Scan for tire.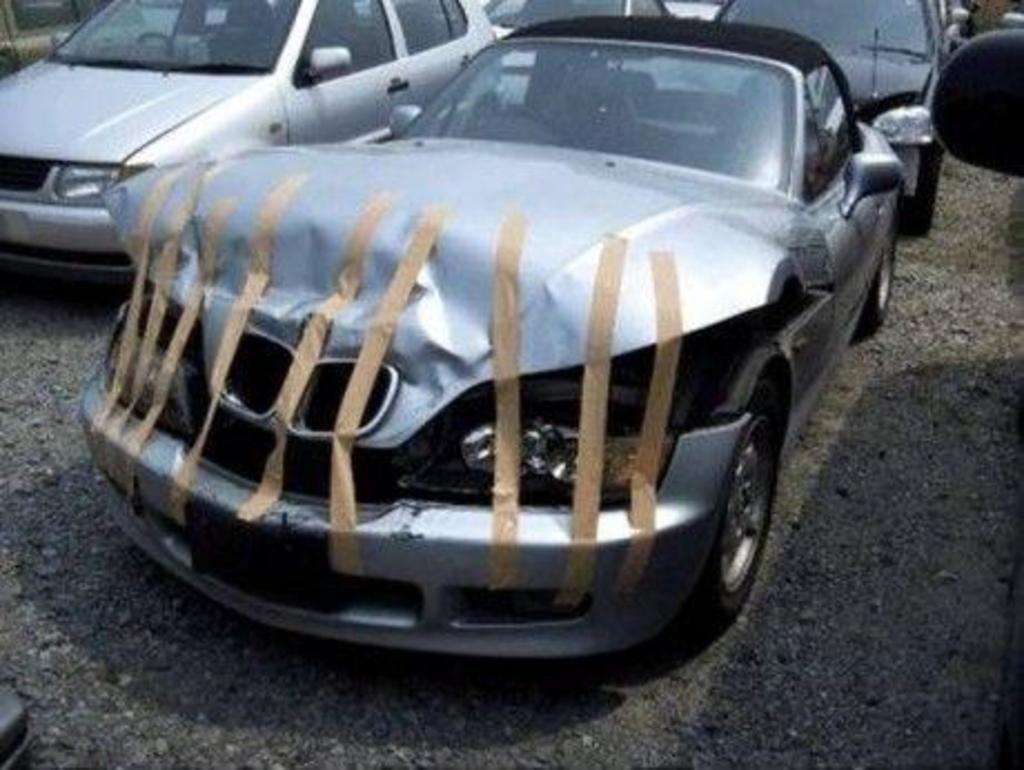
Scan result: region(701, 416, 788, 648).
